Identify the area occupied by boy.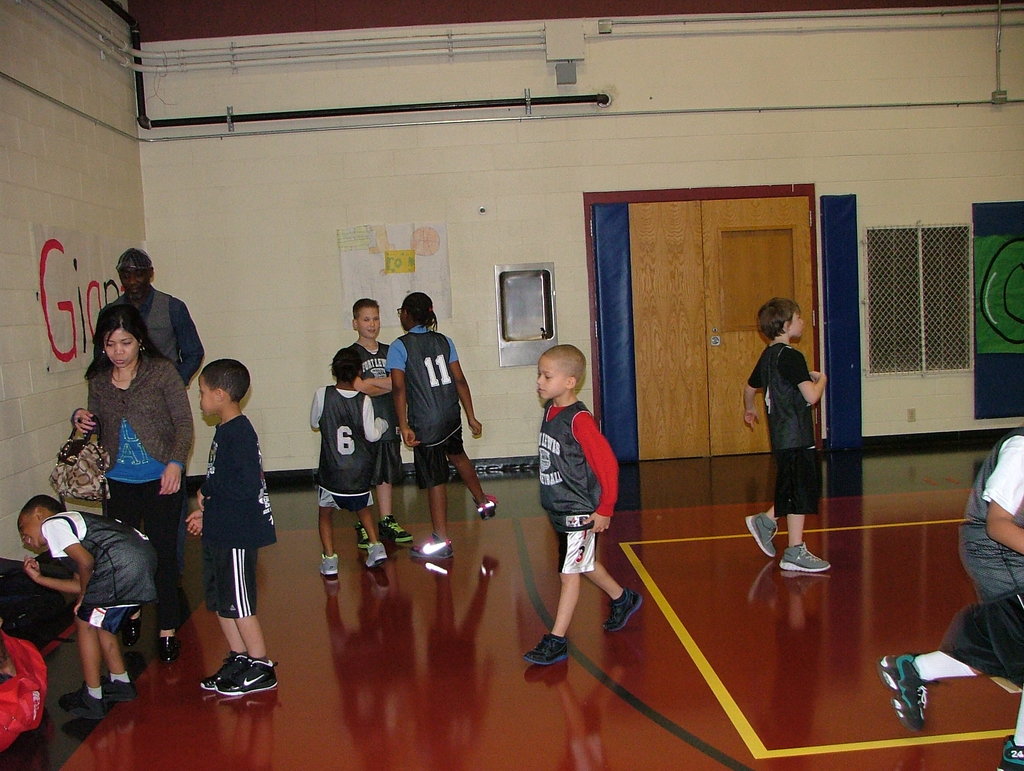
Area: bbox(880, 419, 1023, 770).
